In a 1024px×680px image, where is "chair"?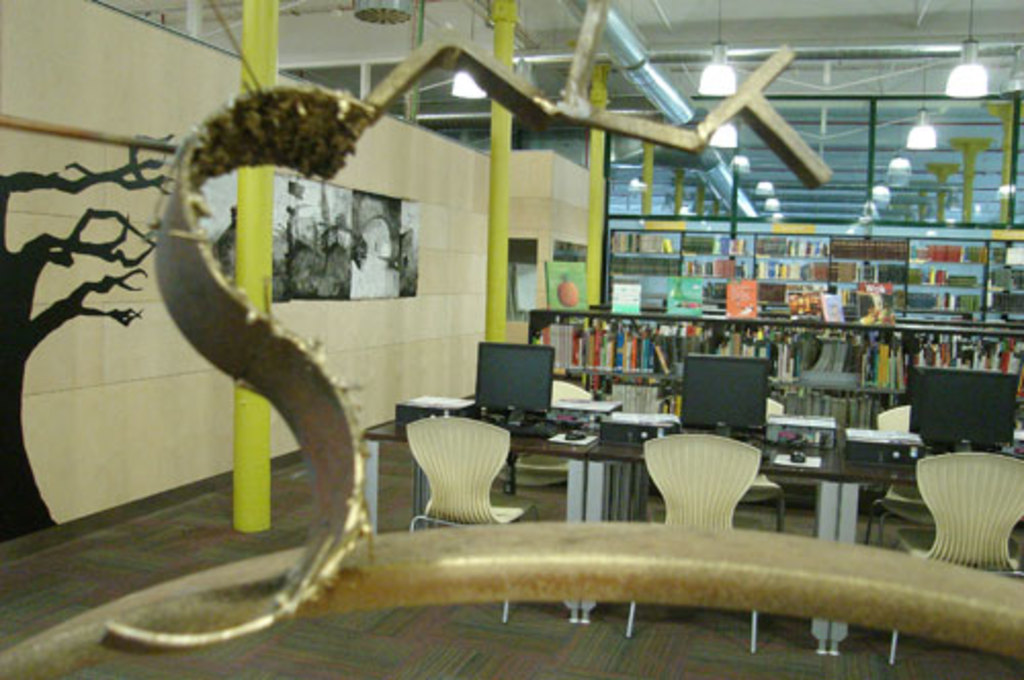
494 379 592 496.
